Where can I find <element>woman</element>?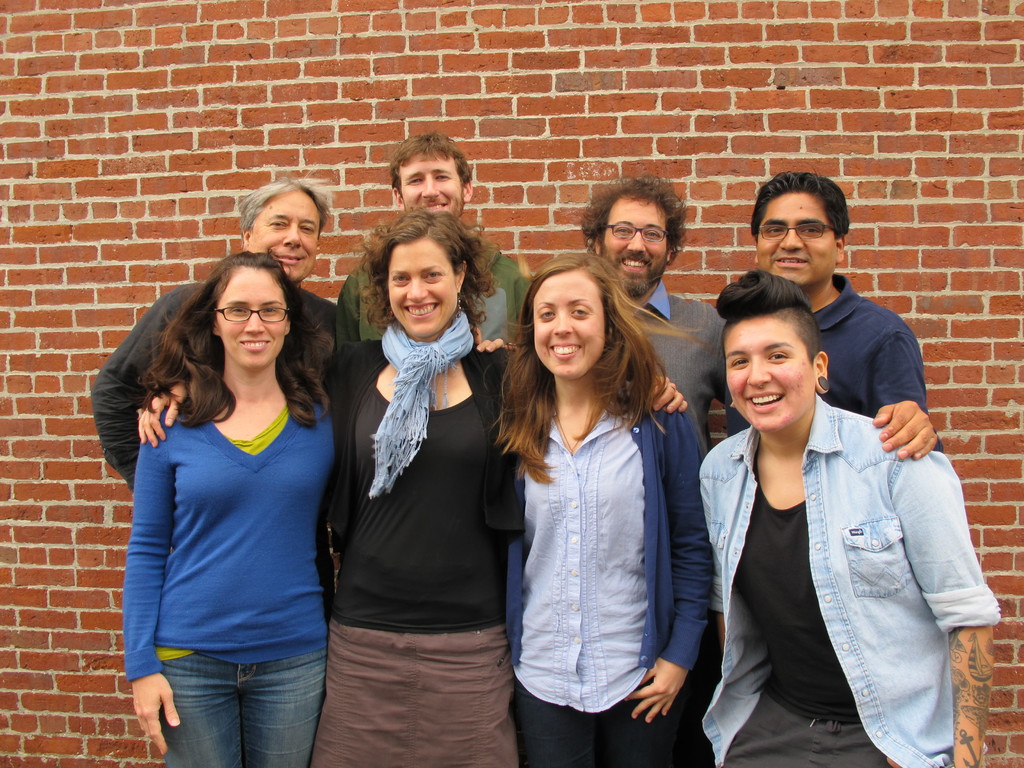
You can find it at <box>474,250,716,767</box>.
